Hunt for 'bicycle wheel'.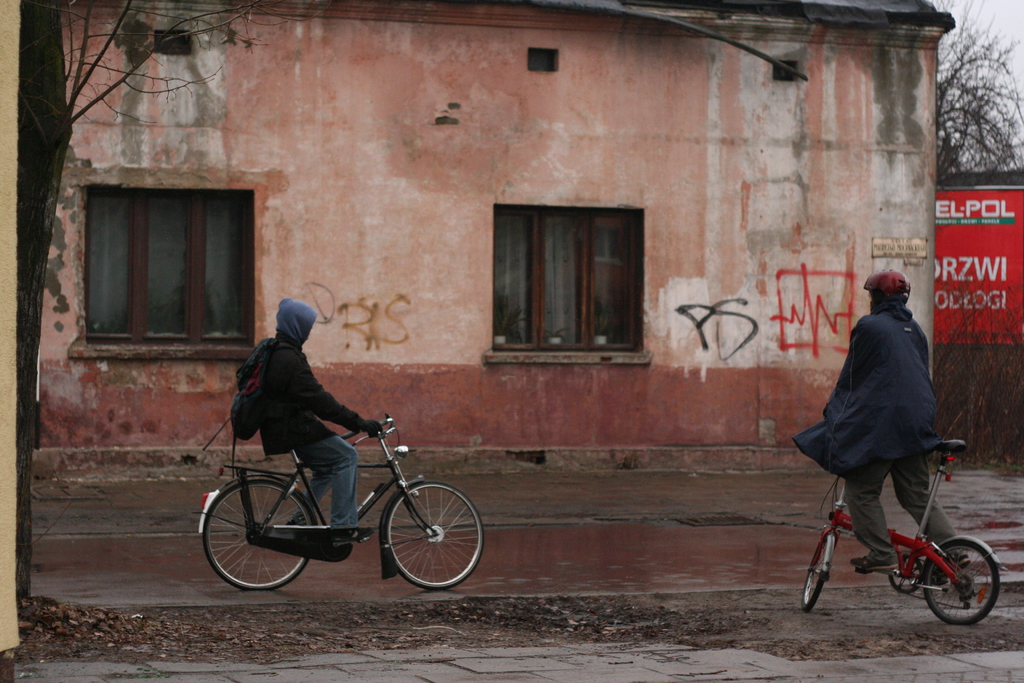
Hunted down at crop(801, 527, 834, 612).
